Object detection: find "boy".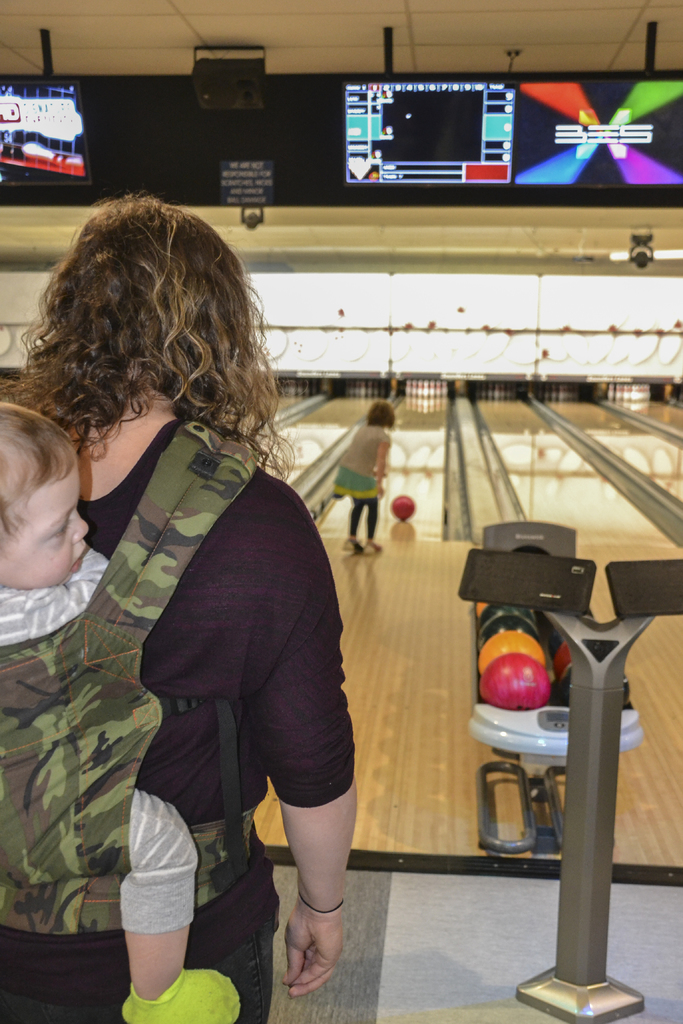
crop(0, 392, 236, 1023).
